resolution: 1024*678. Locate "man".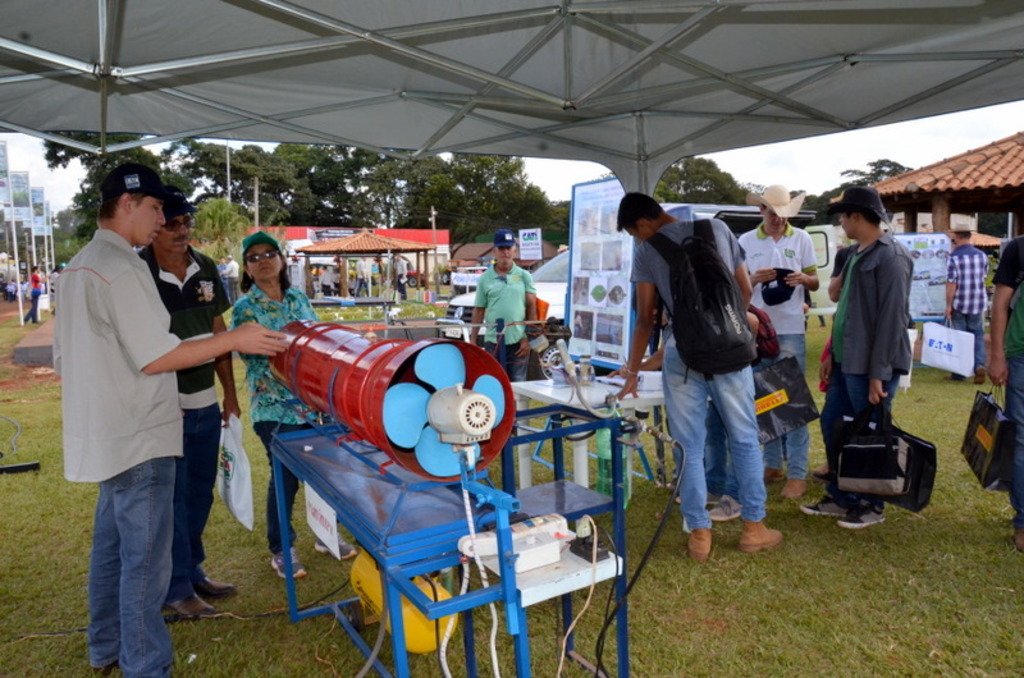
bbox=[137, 185, 246, 614].
